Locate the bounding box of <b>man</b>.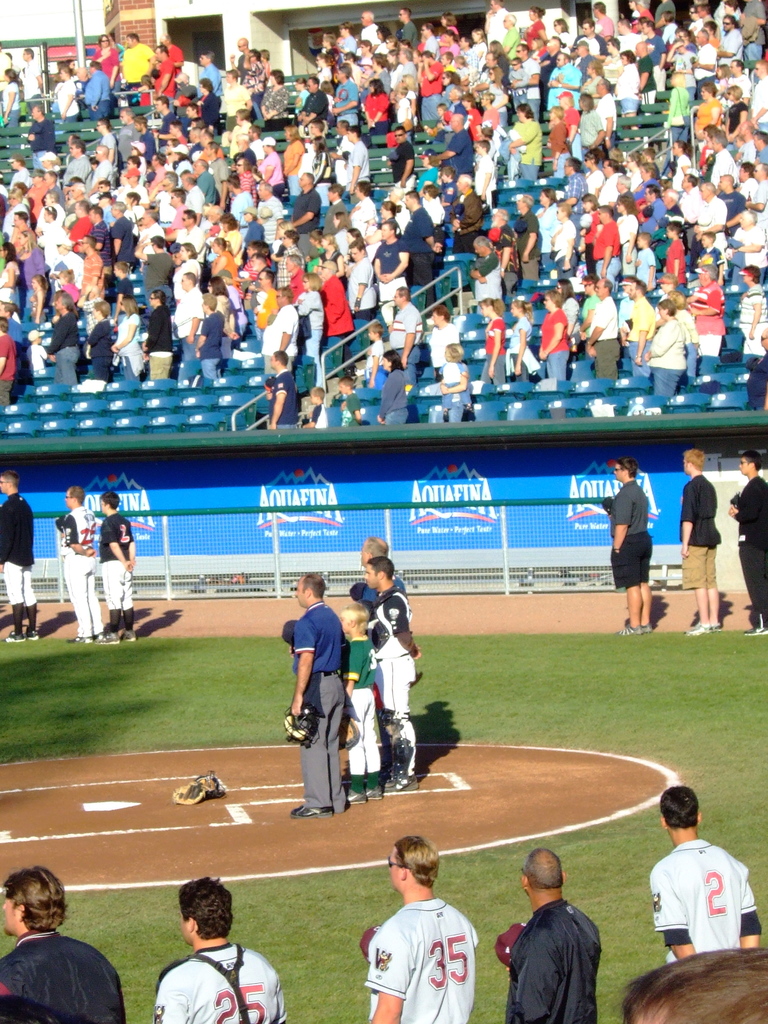
Bounding box: crop(679, 449, 723, 632).
